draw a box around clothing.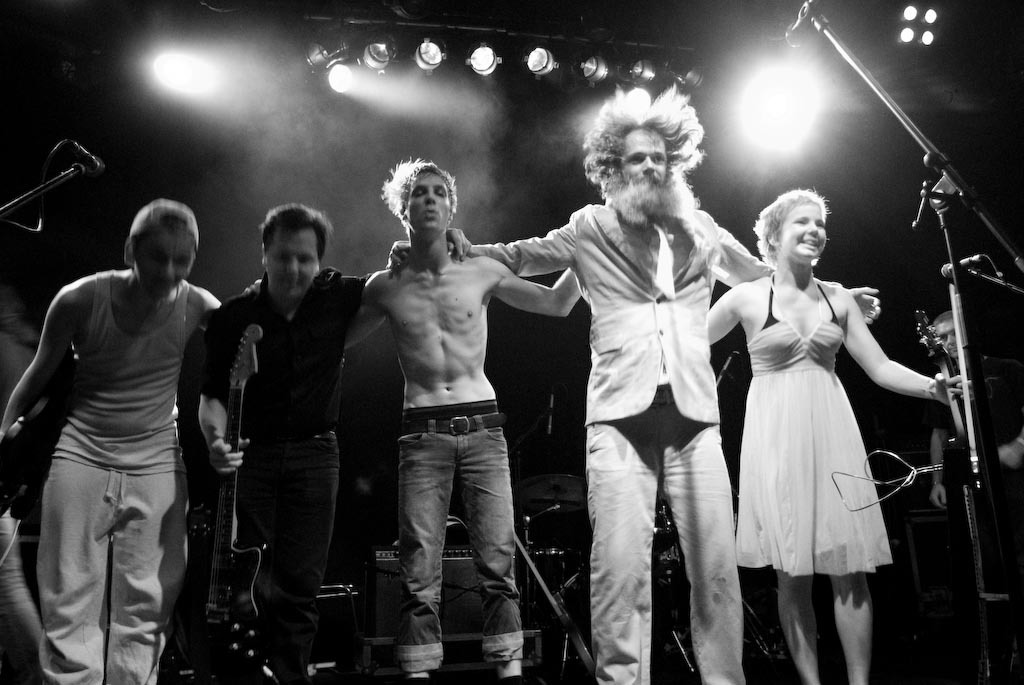
x1=27 y1=268 x2=204 y2=684.
